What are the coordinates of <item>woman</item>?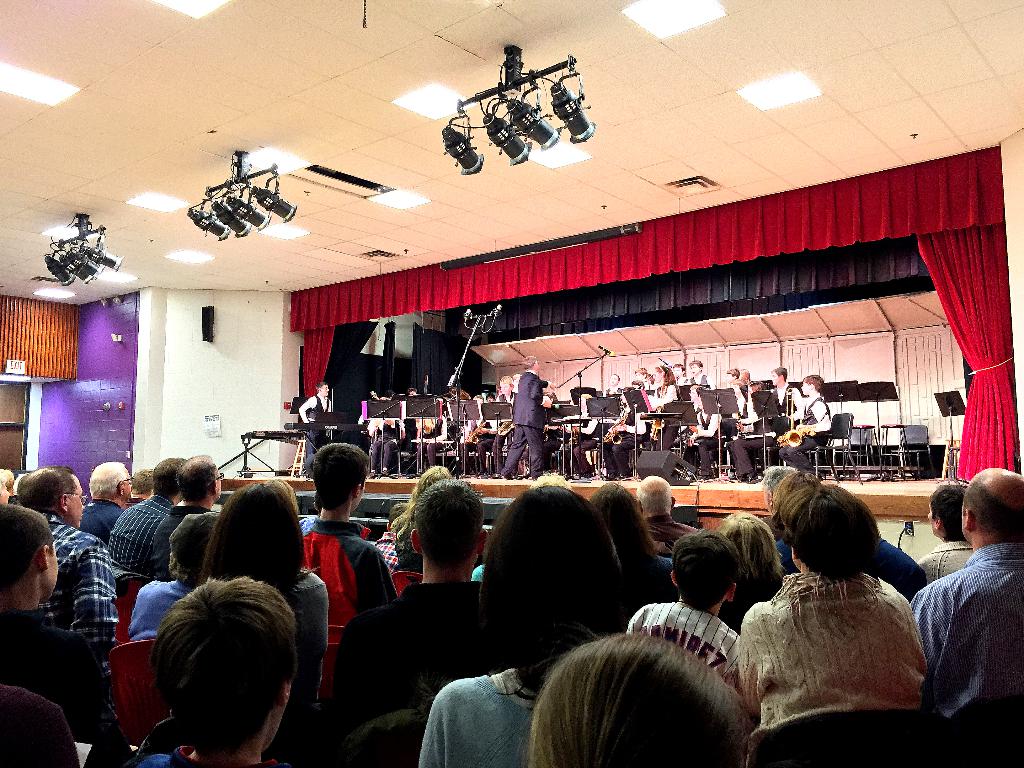
box(195, 482, 328, 708).
